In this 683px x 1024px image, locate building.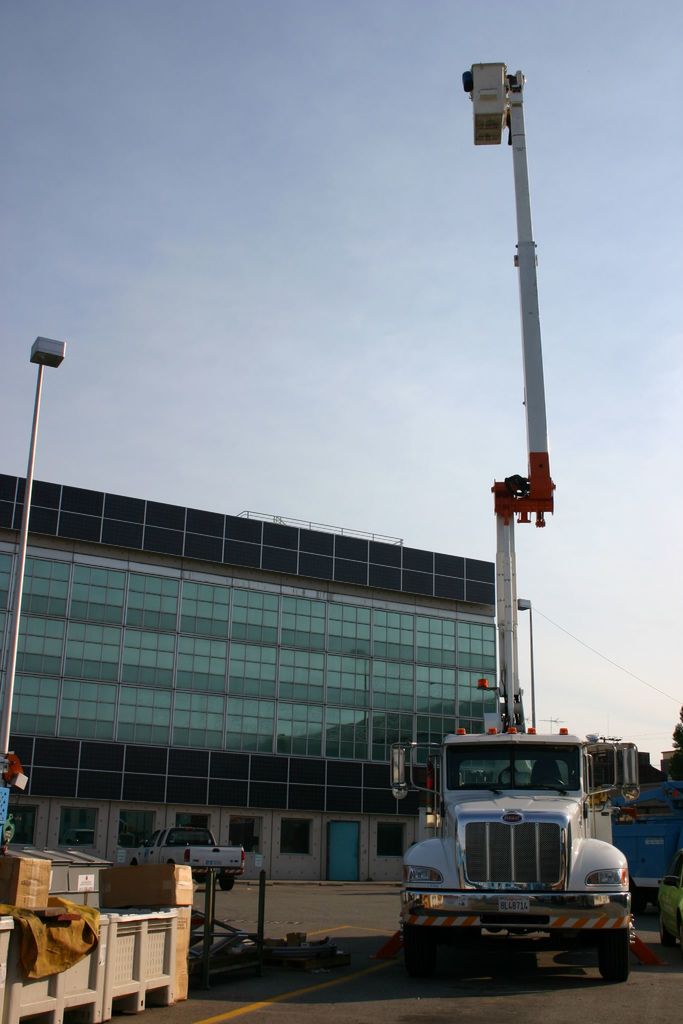
Bounding box: 0, 473, 527, 891.
